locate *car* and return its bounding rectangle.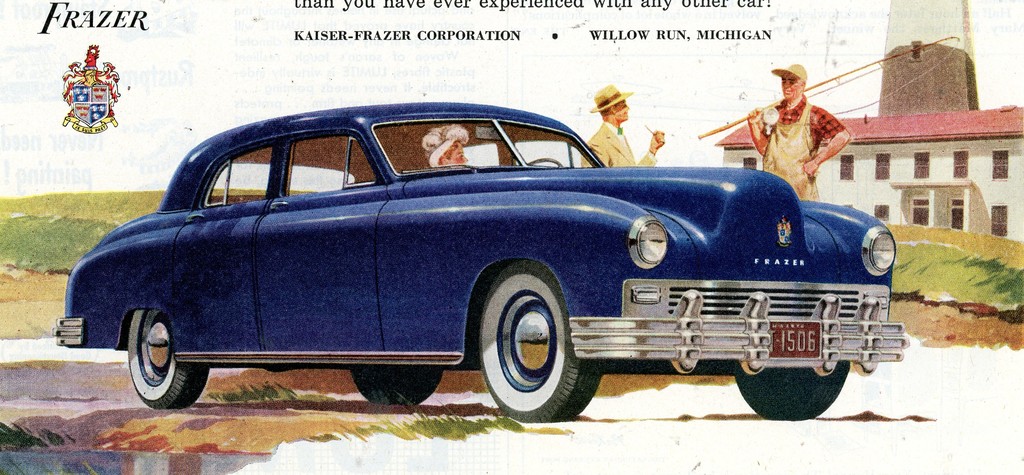
pyautogui.locateOnScreen(52, 103, 910, 424).
